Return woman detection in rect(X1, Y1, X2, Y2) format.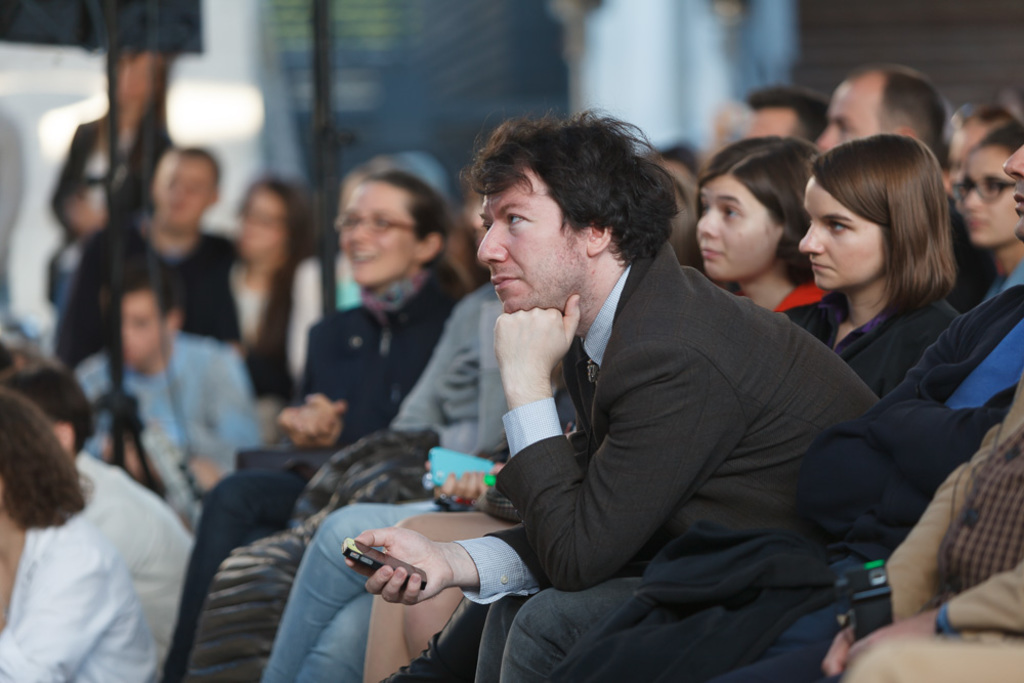
rect(50, 37, 177, 362).
